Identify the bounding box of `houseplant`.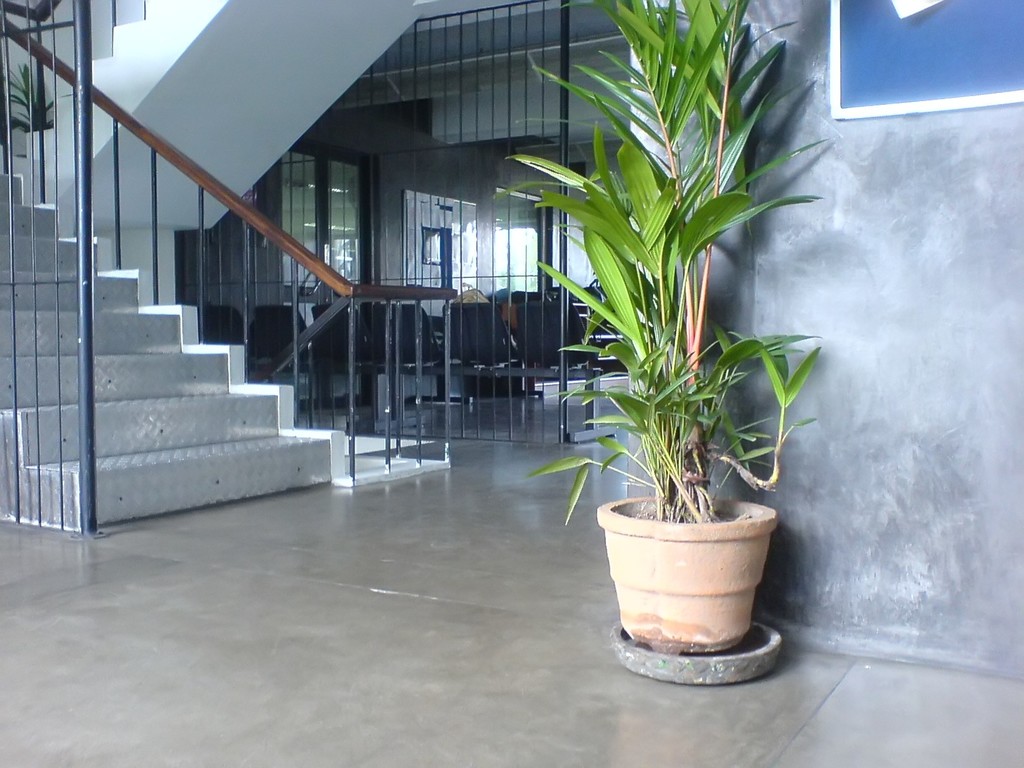
527/36/814/699.
